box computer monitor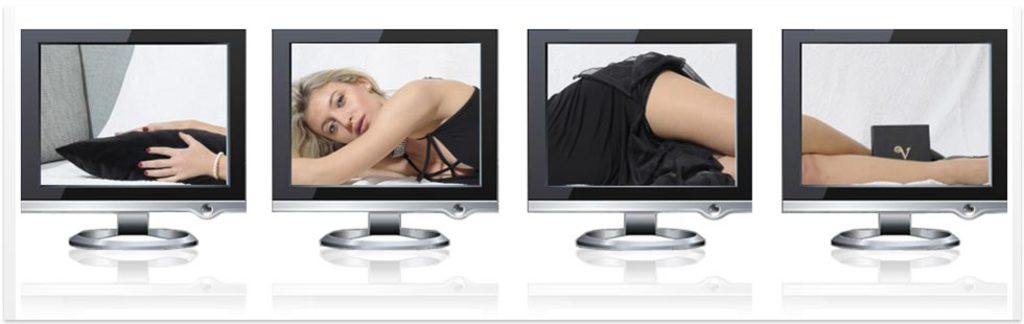
left=11, top=22, right=248, bottom=251
